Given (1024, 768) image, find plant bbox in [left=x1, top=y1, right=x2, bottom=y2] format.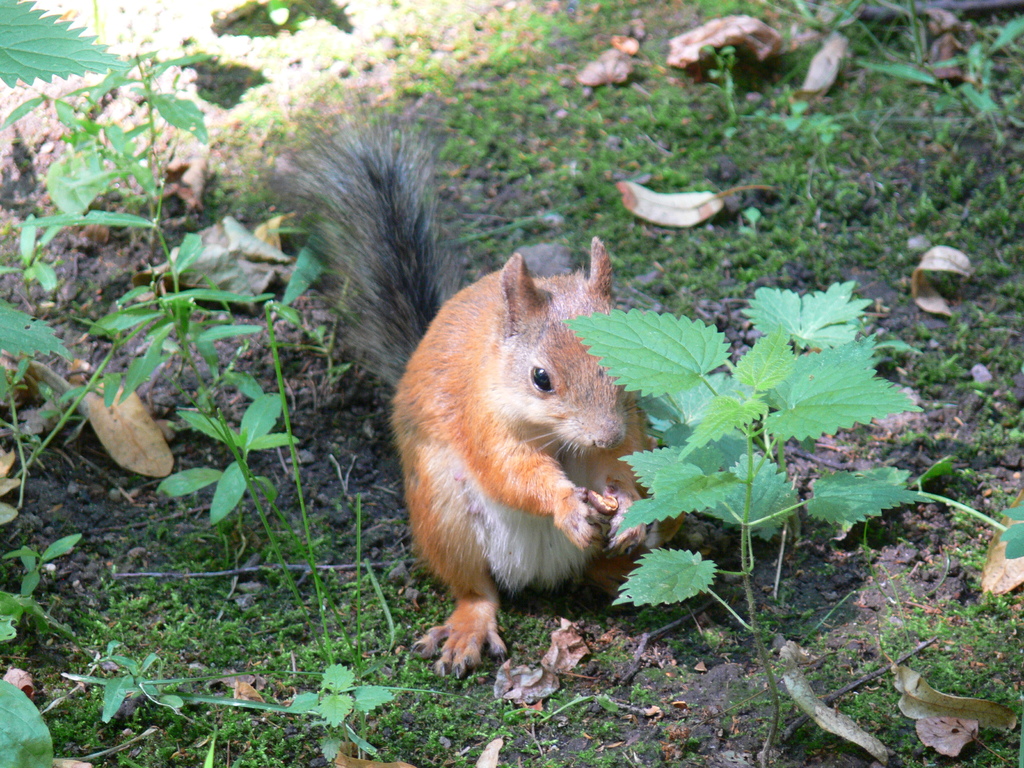
[left=83, top=225, right=330, bottom=607].
